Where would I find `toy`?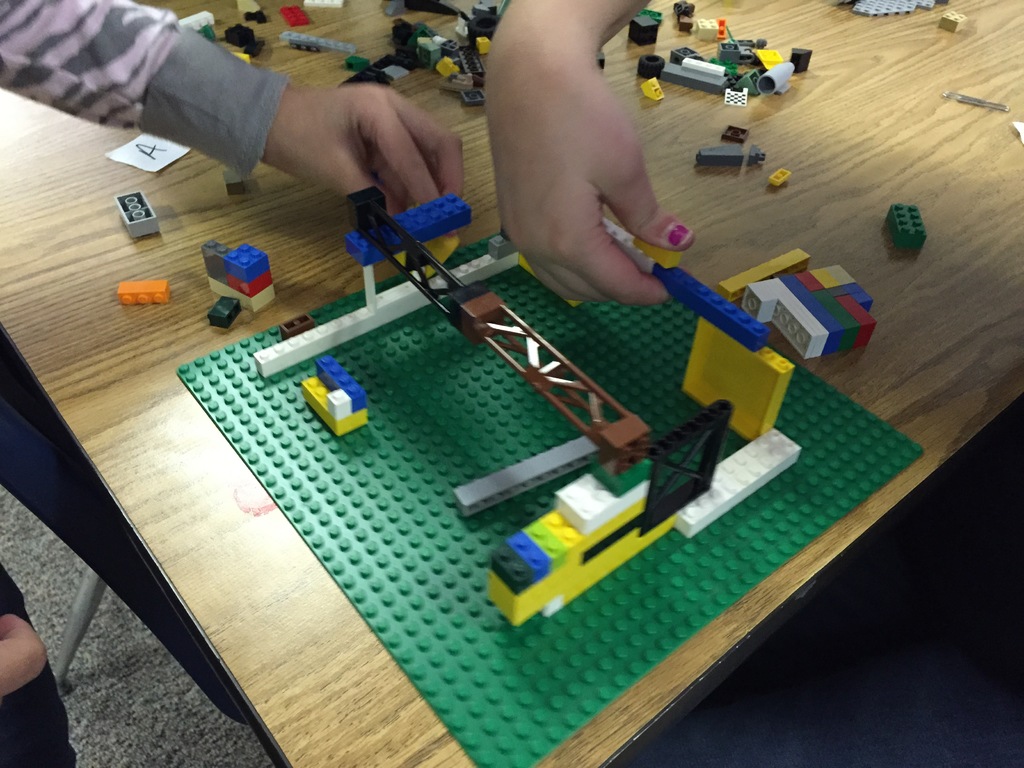
At detection(769, 167, 788, 188).
